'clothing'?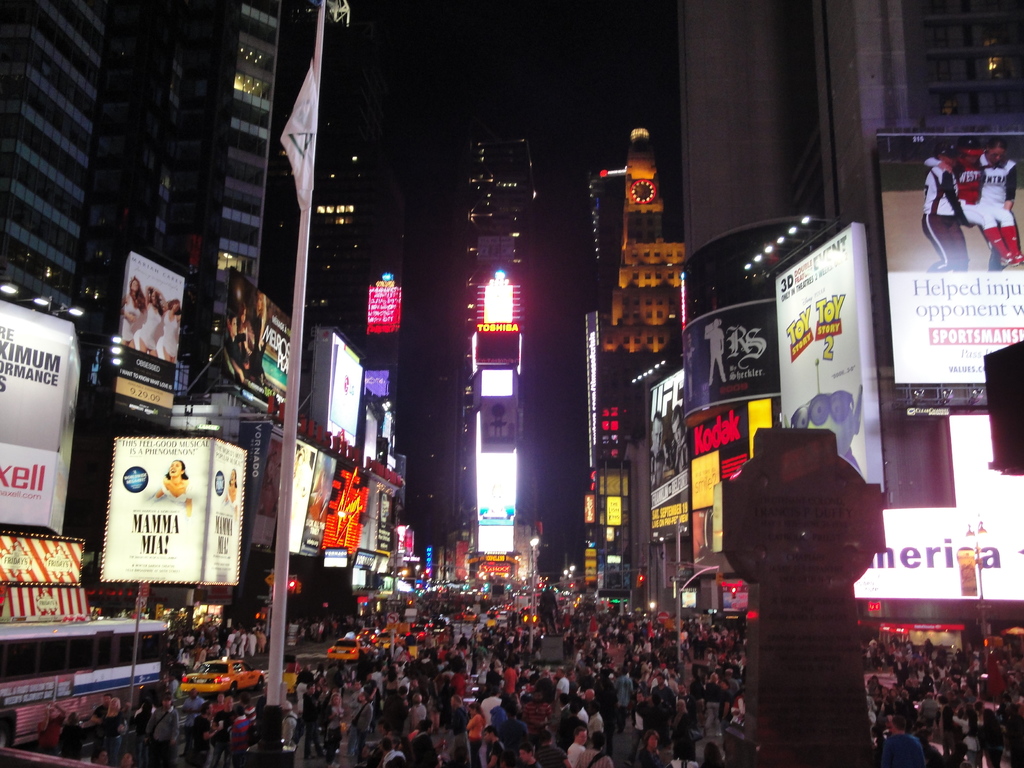
{"x1": 924, "y1": 157, "x2": 1017, "y2": 228}
